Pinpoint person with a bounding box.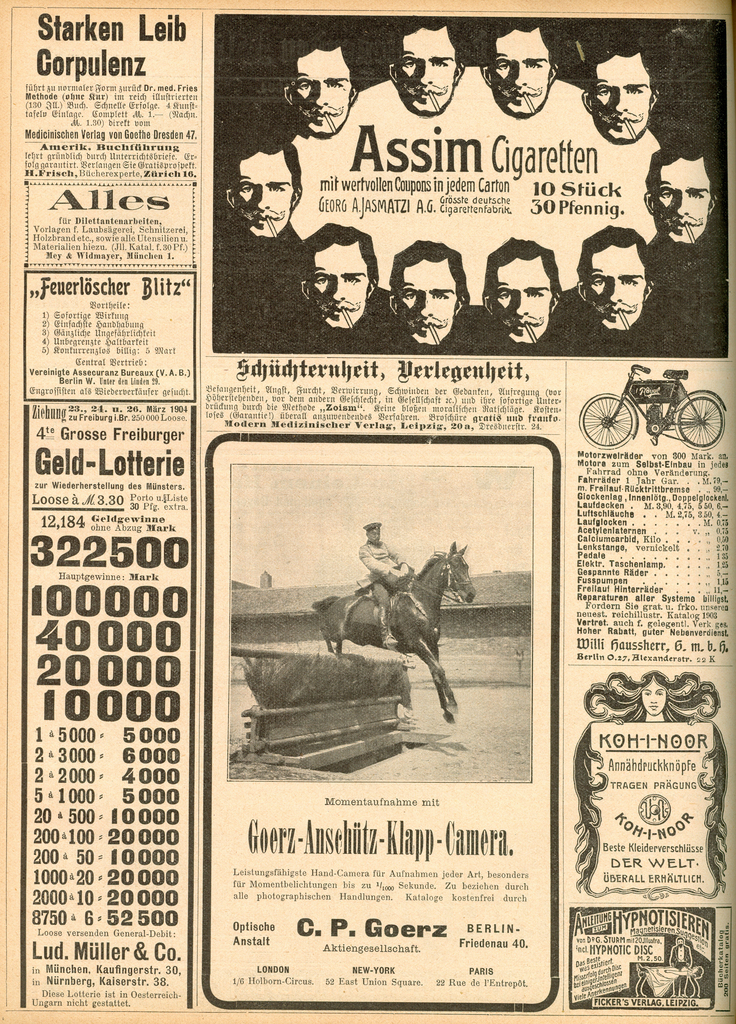
(left=287, top=32, right=362, bottom=139).
